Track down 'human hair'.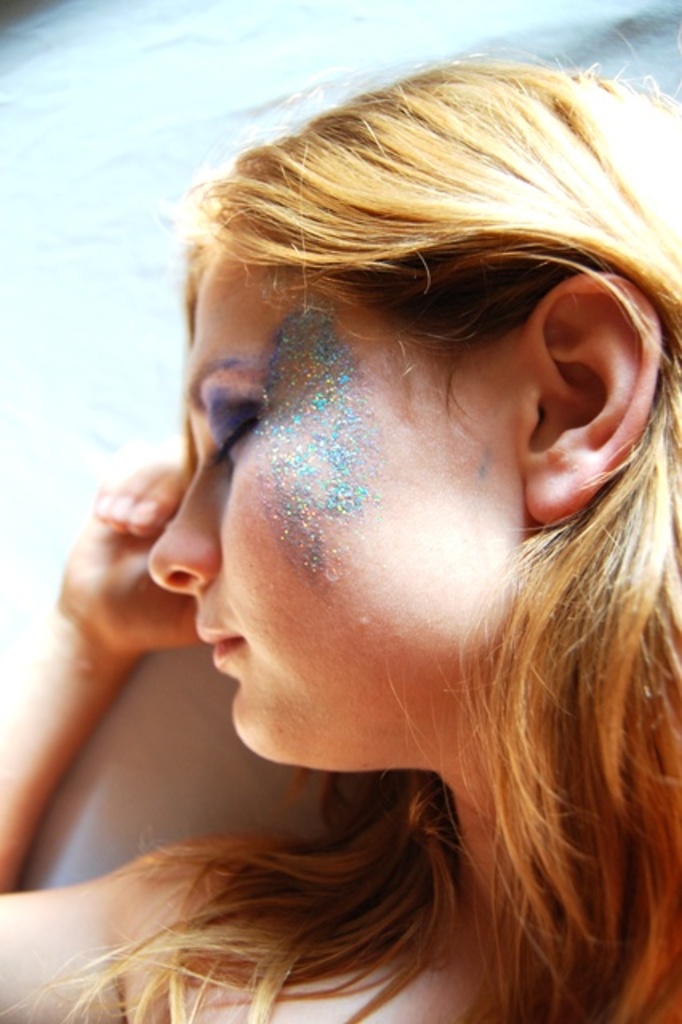
Tracked to l=48, t=88, r=681, b=960.
